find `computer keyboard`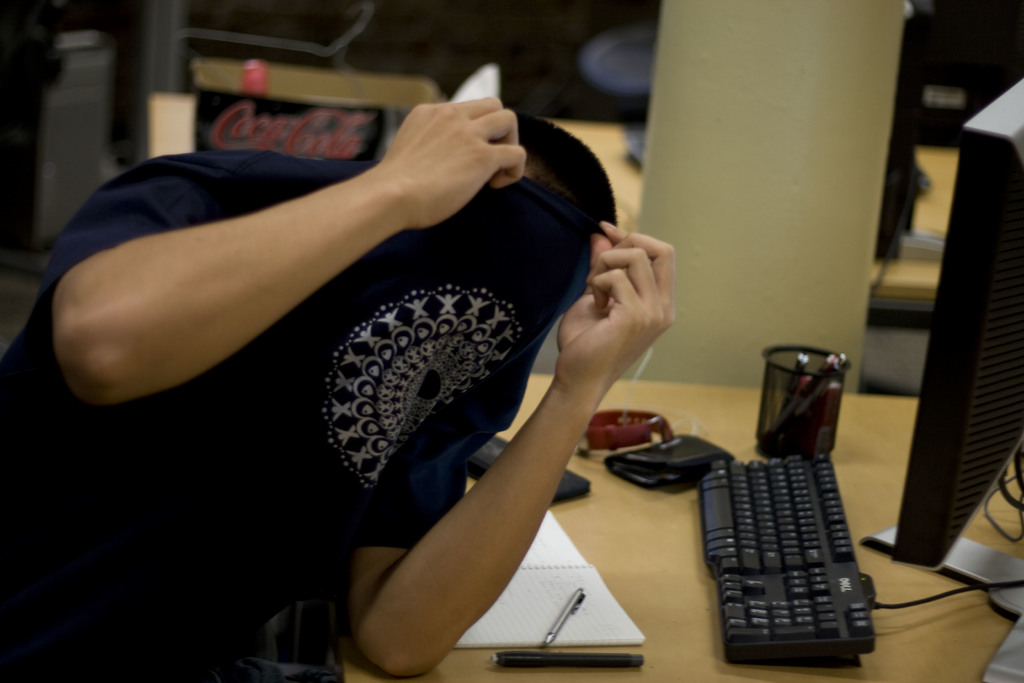
(left=694, top=441, right=886, bottom=674)
